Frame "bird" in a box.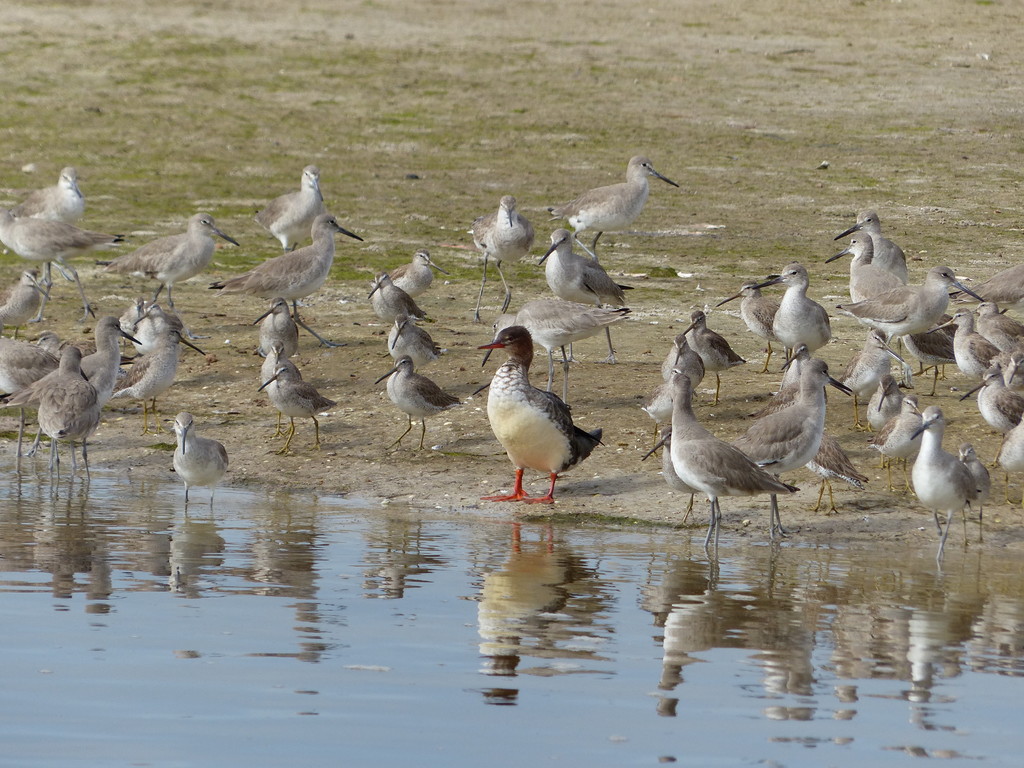
pyautogui.locateOnScreen(0, 266, 48, 342).
